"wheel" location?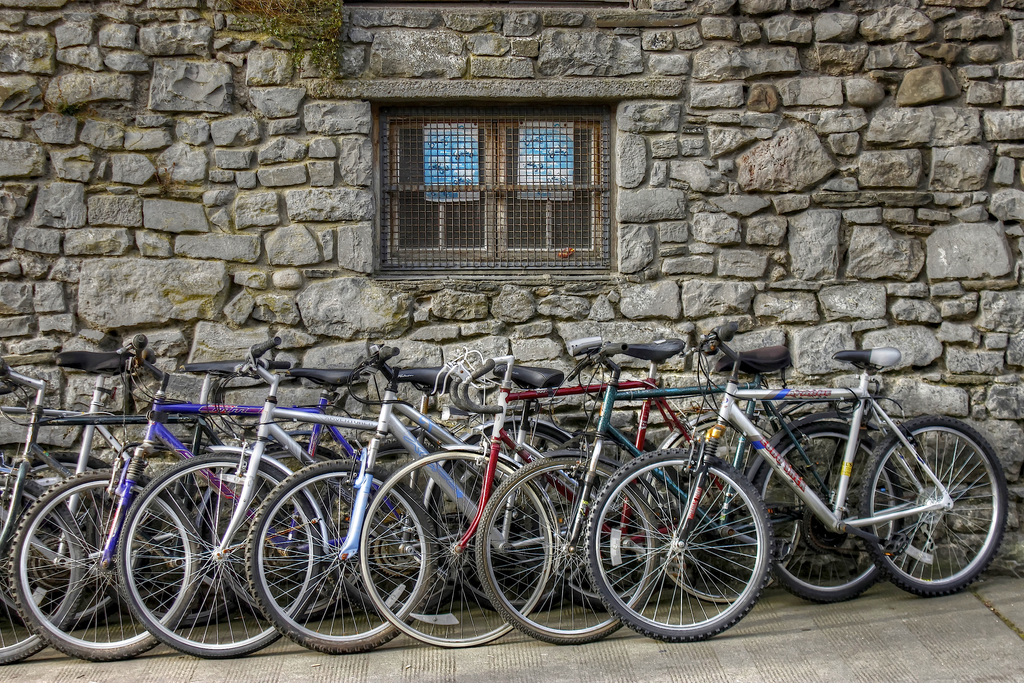
(317,441,483,616)
